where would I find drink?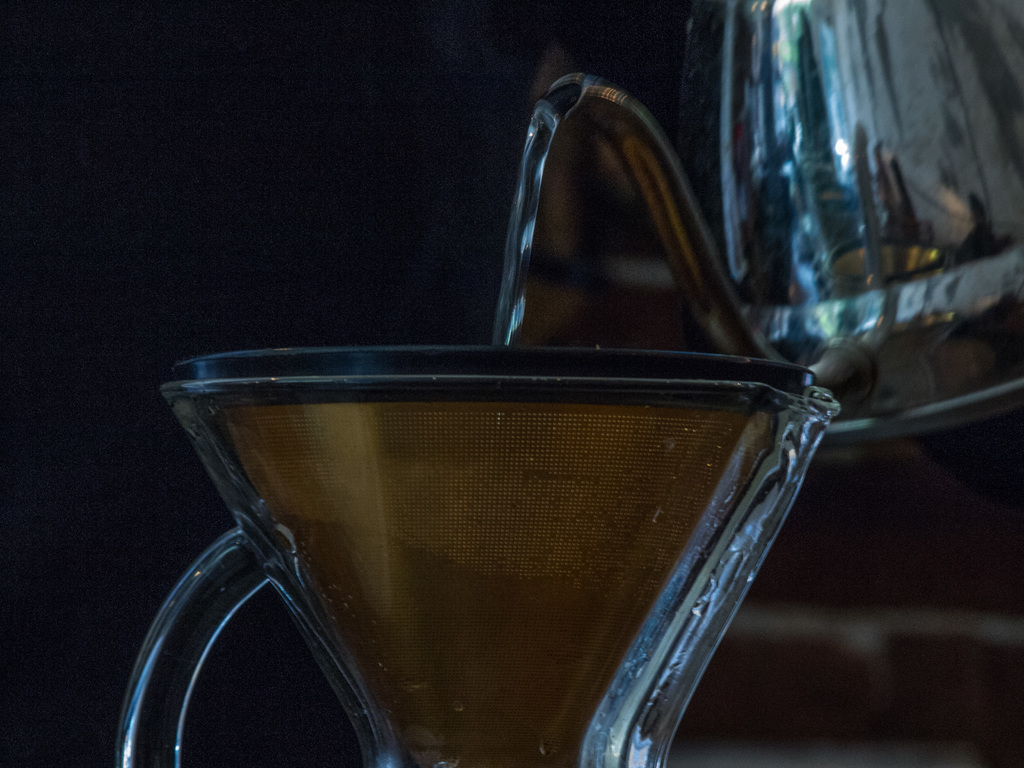
At <region>494, 84, 572, 346</region>.
